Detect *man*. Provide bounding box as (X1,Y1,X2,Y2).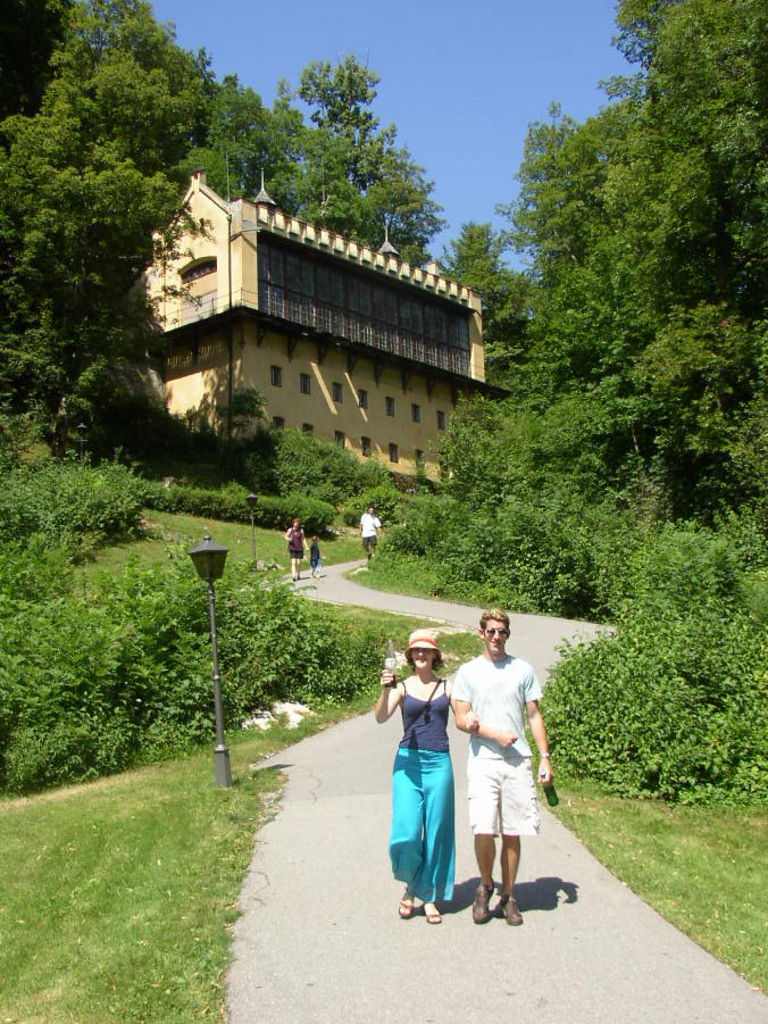
(444,608,562,931).
